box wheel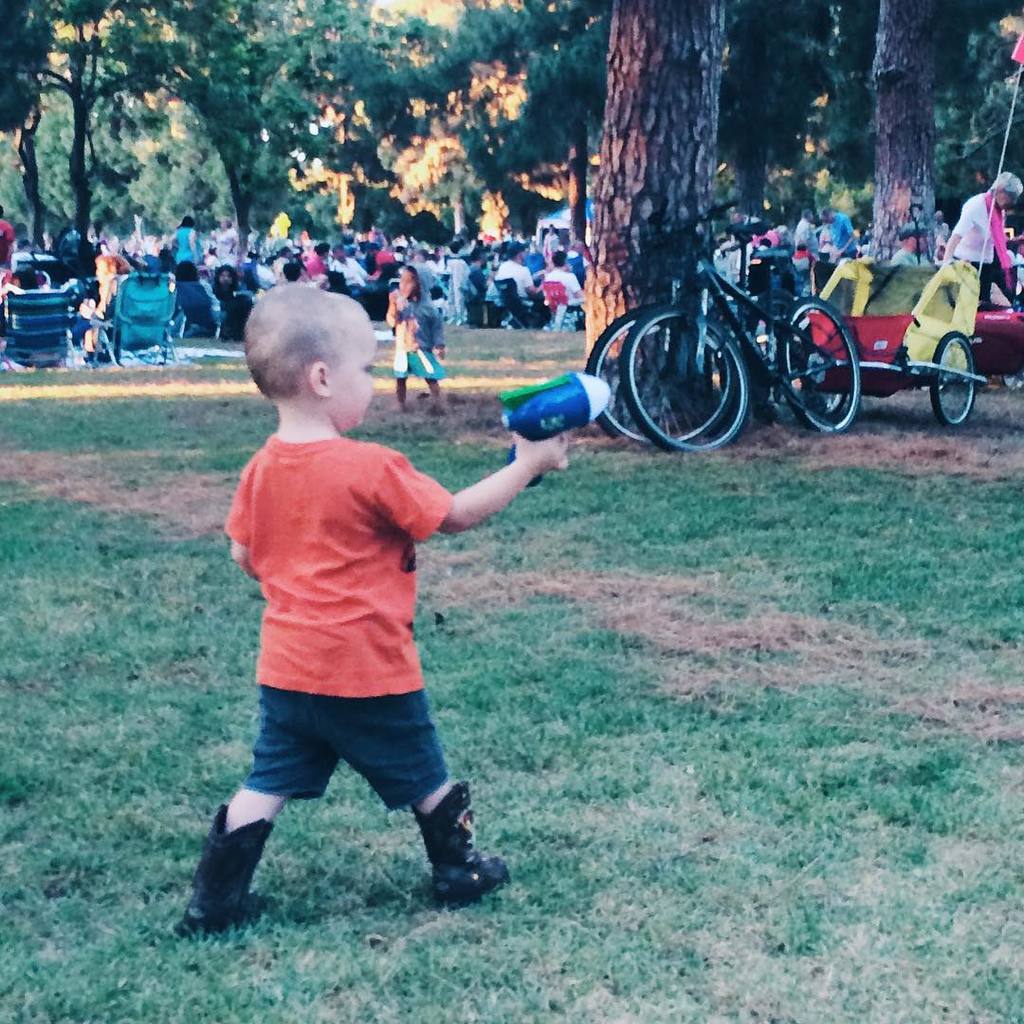
x1=780, y1=297, x2=858, y2=430
